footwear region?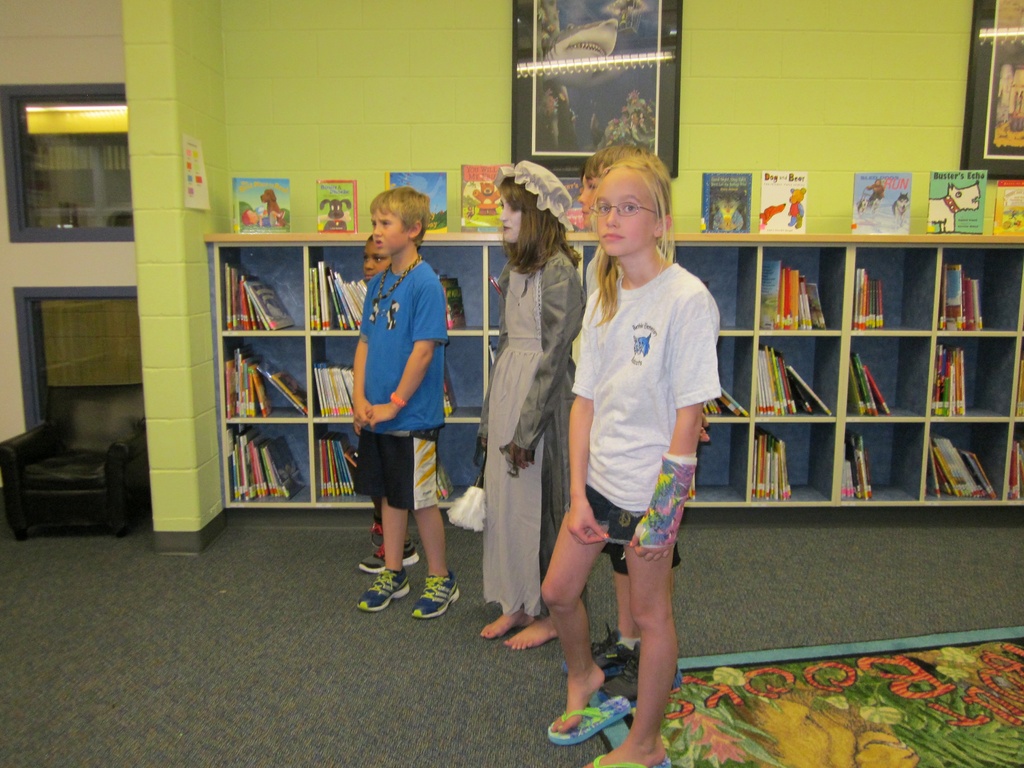
552 671 643 755
